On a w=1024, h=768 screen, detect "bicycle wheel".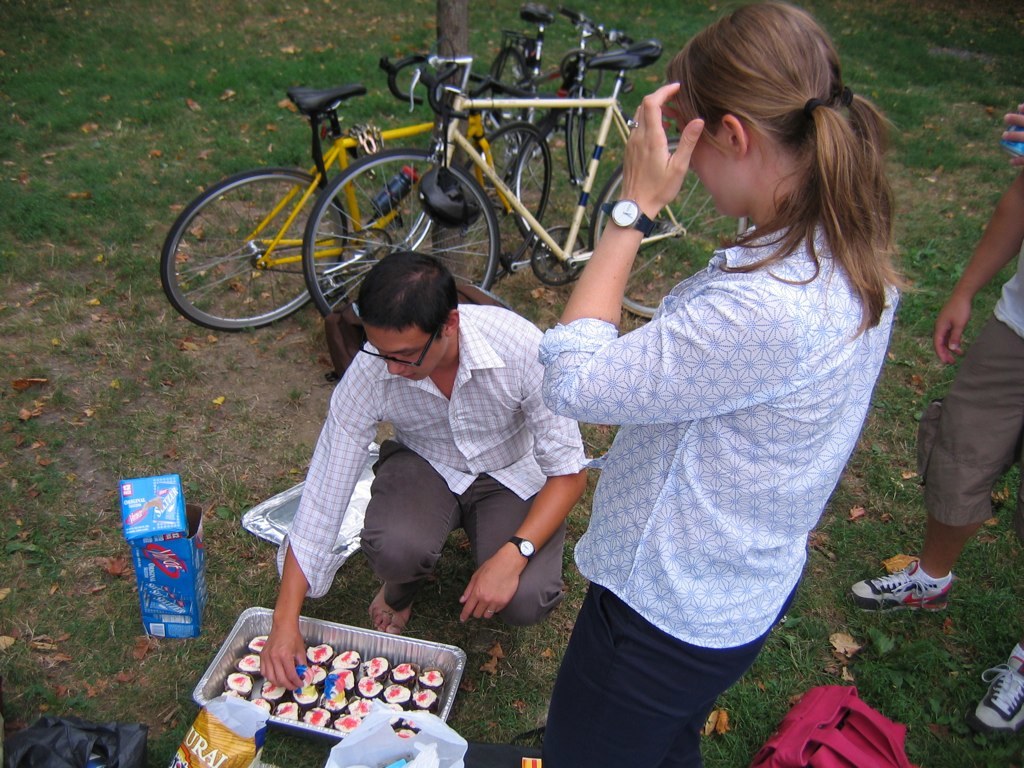
bbox=[174, 159, 347, 334].
